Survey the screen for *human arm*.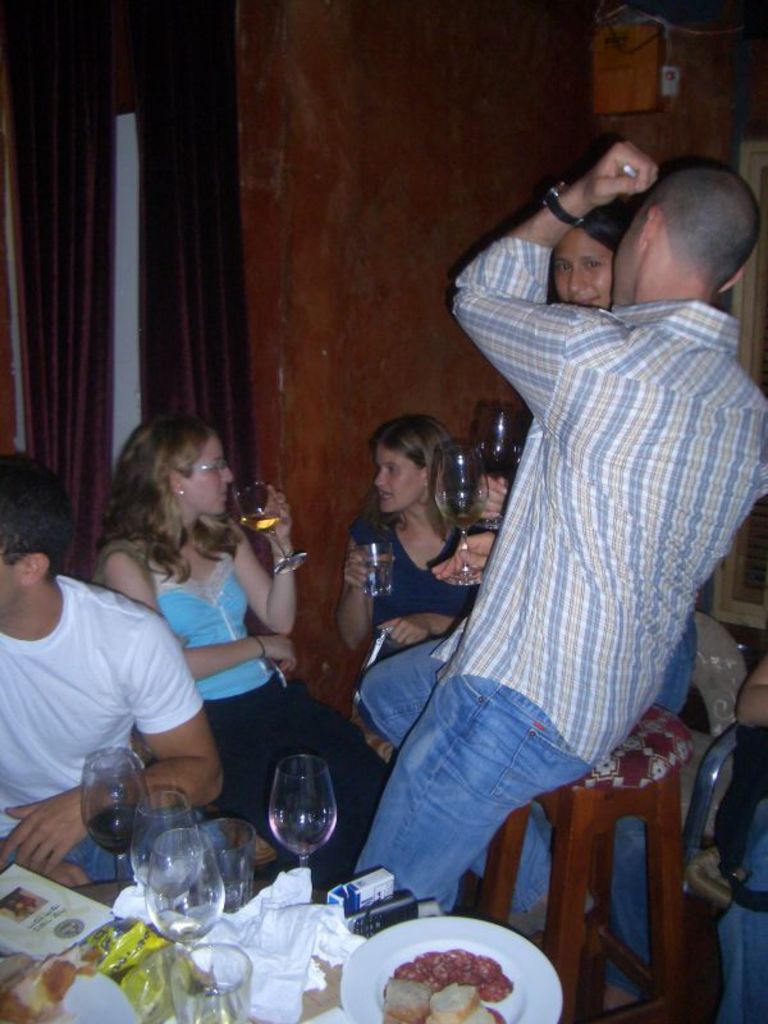
Survey found: 91,547,296,680.
